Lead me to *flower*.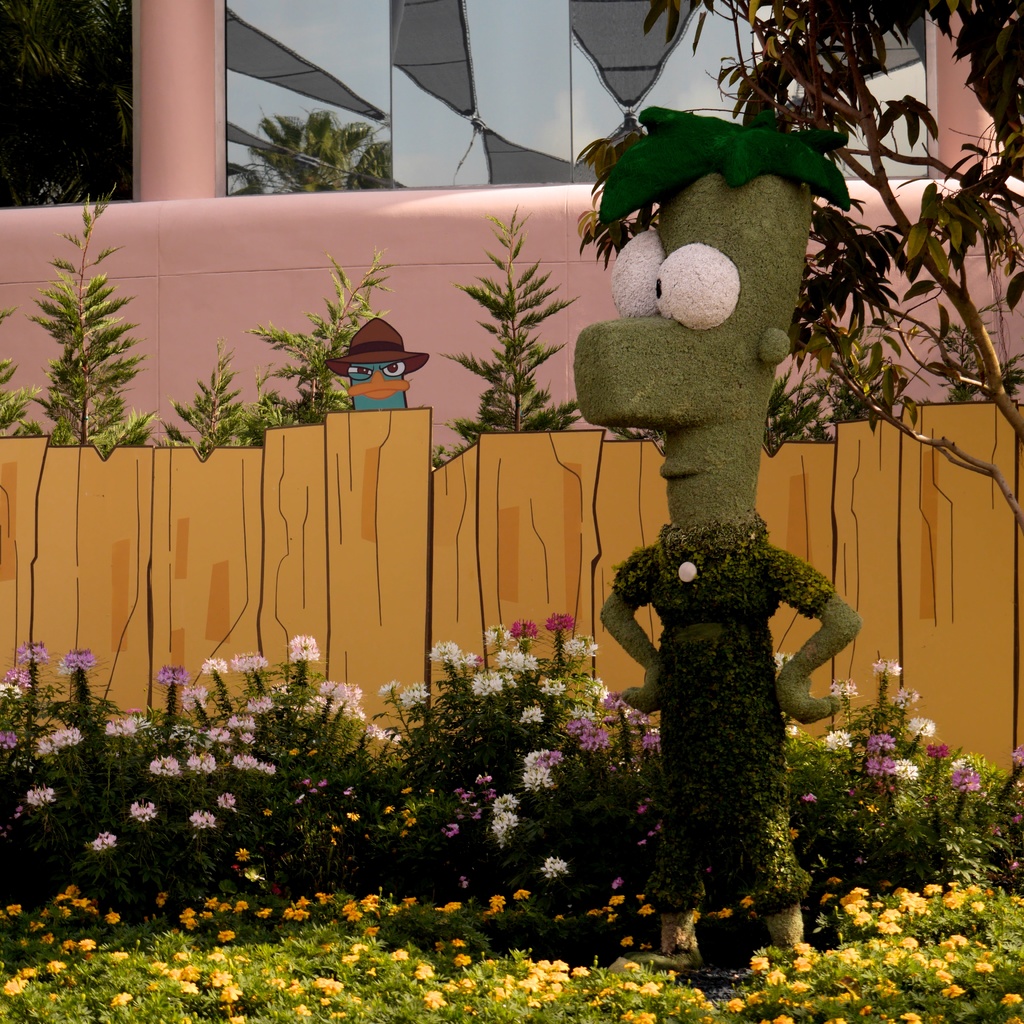
Lead to [left=399, top=785, right=412, bottom=792].
